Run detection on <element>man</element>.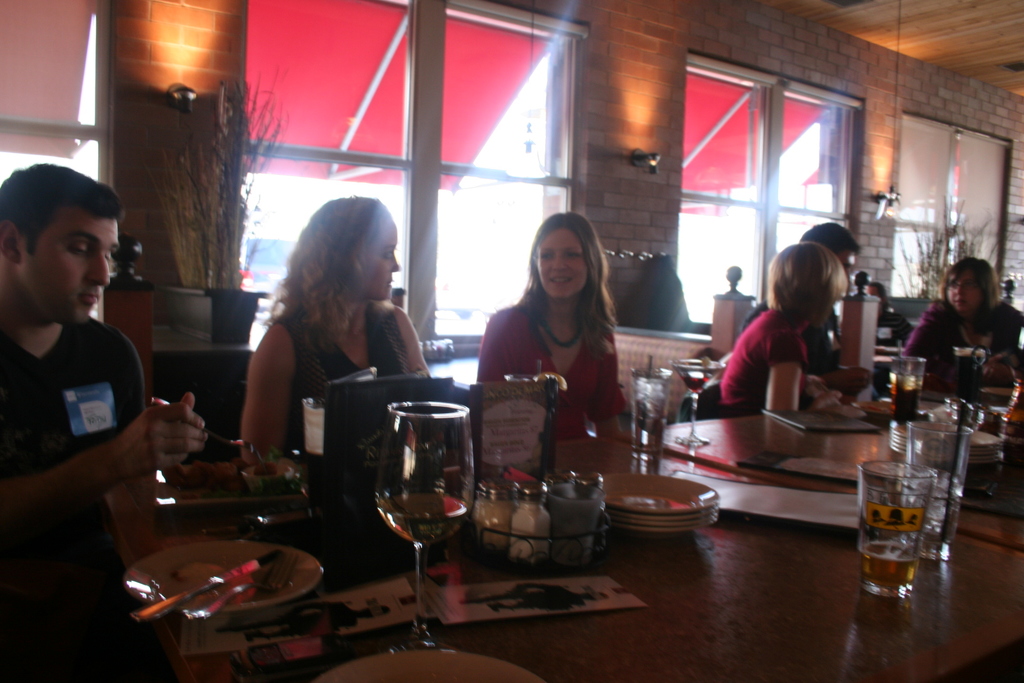
Result: l=745, t=220, r=862, b=375.
